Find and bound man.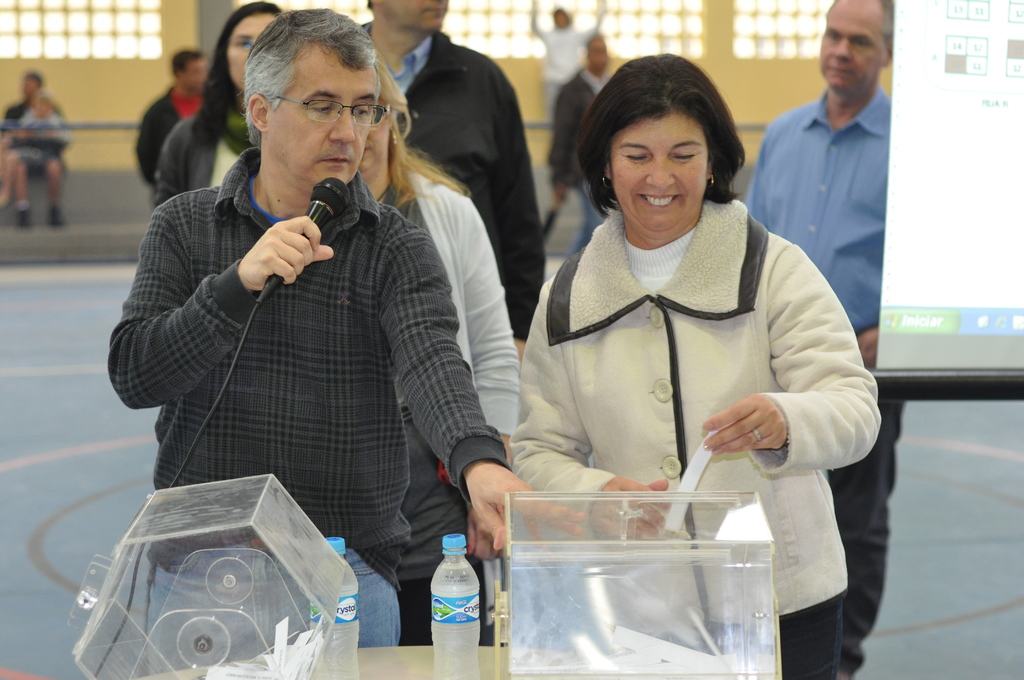
Bound: crop(550, 34, 612, 255).
